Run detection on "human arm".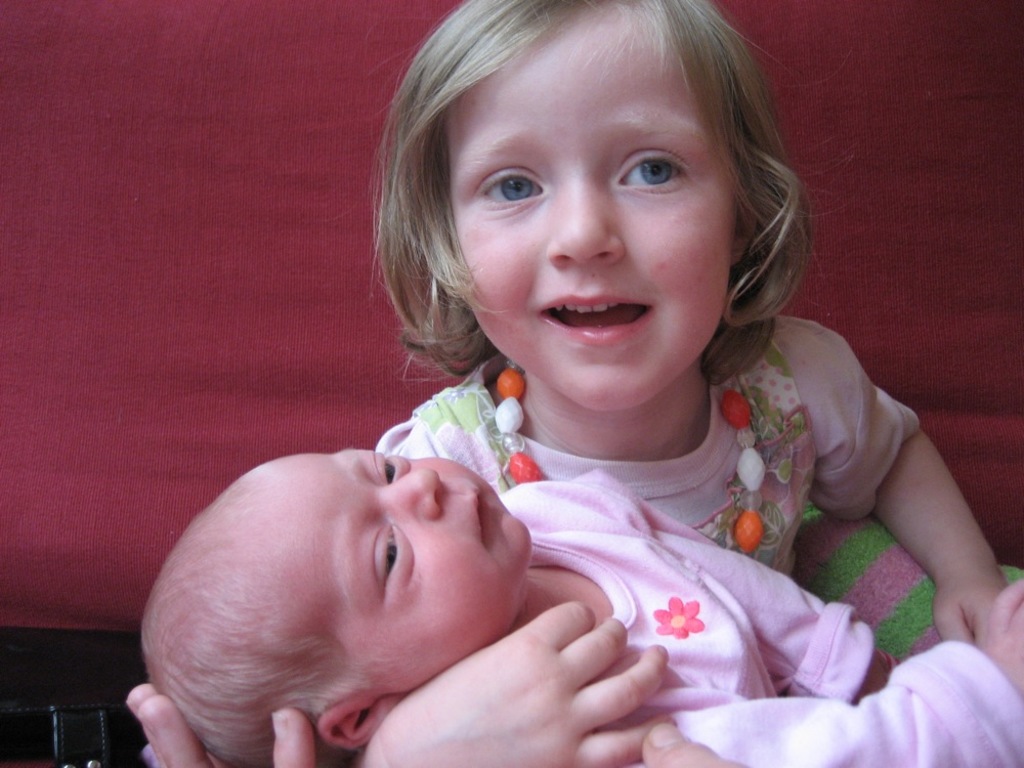
Result: 612:483:887:701.
